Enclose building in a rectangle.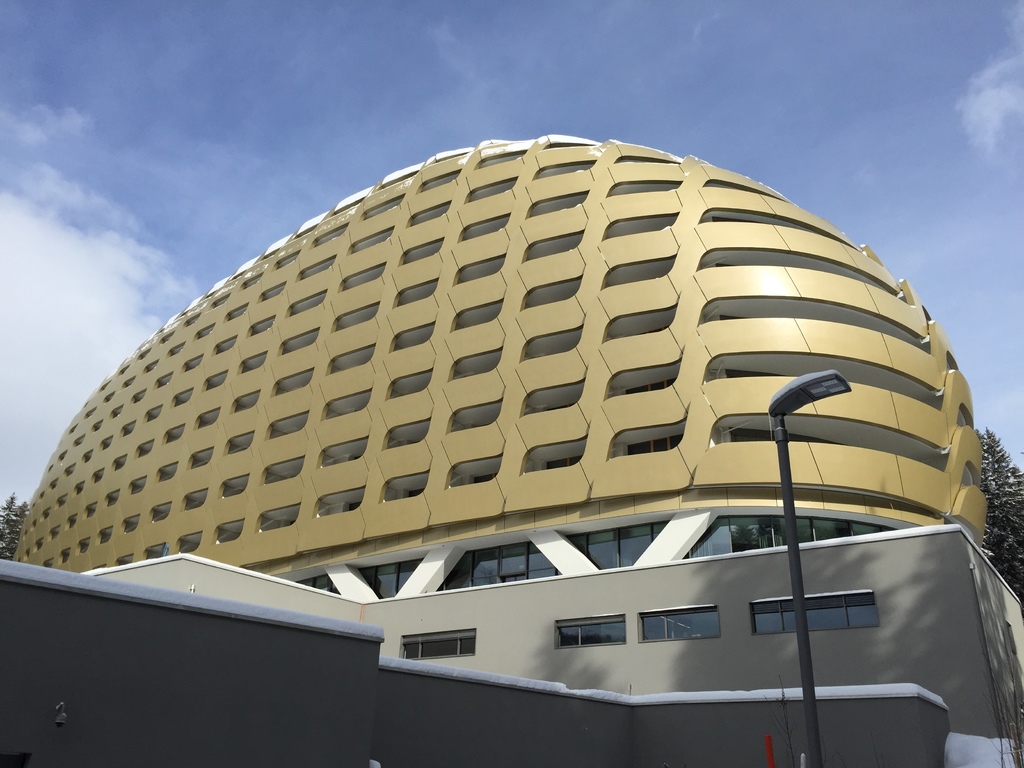
(x1=0, y1=132, x2=1023, y2=767).
